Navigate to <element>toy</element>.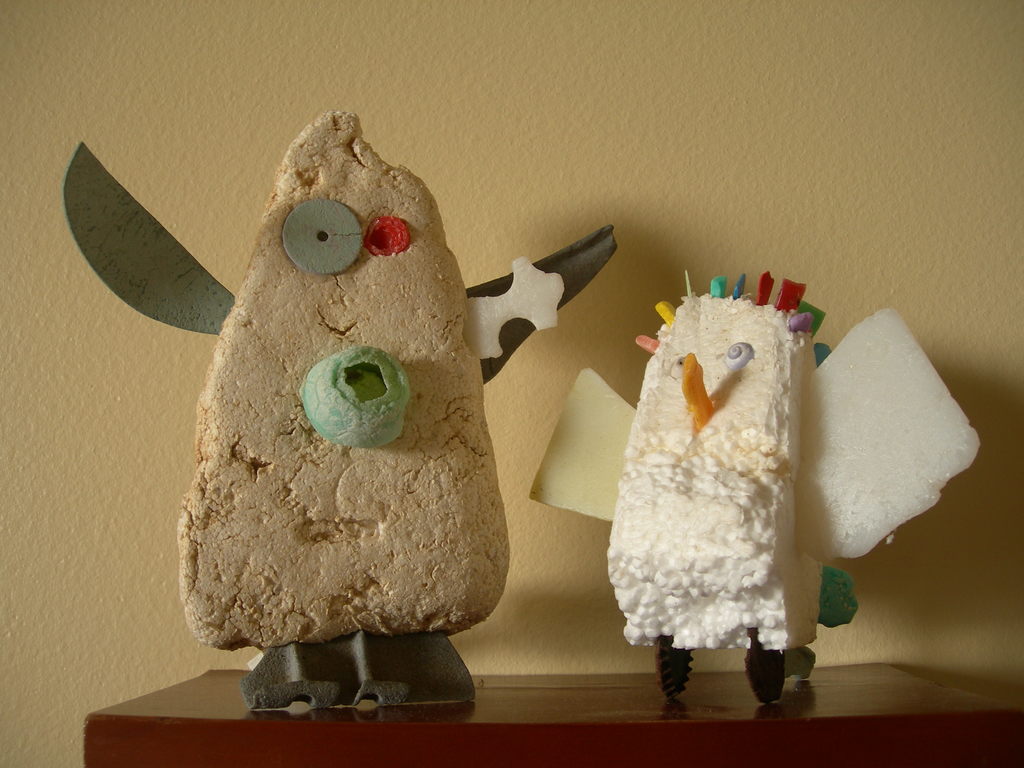
Navigation target: region(61, 111, 618, 705).
